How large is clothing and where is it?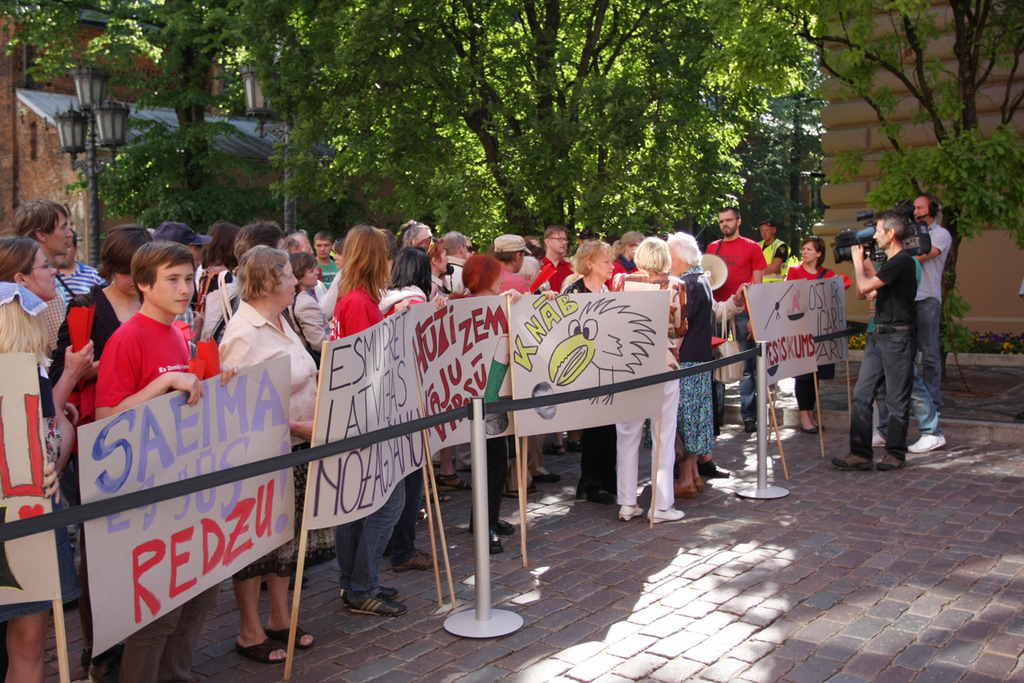
Bounding box: 298,286,334,355.
